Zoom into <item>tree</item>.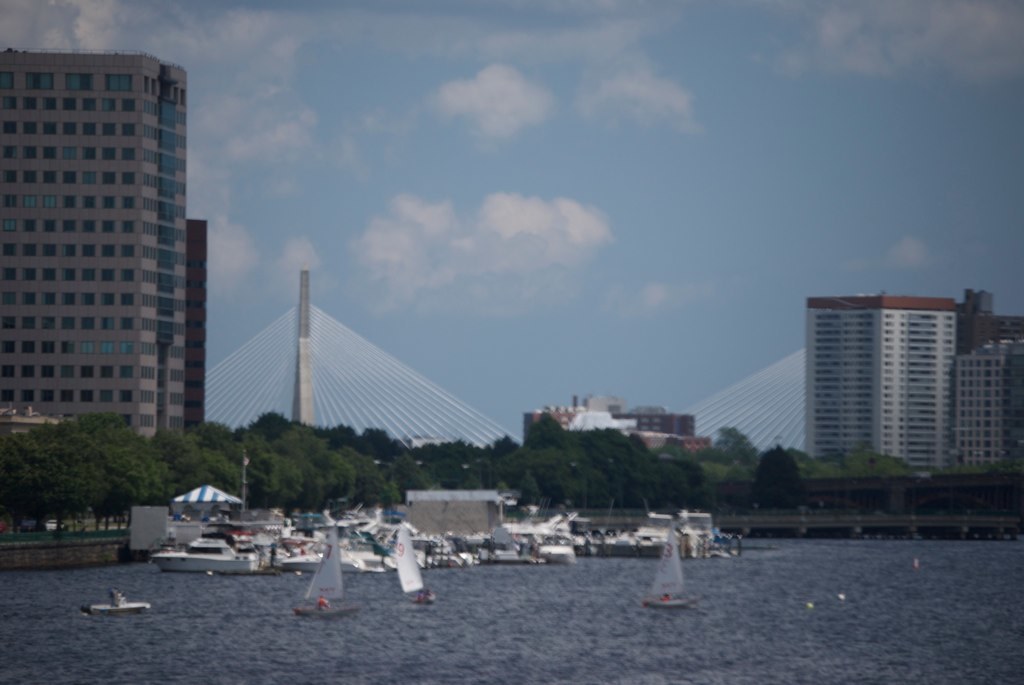
Zoom target: bbox(140, 437, 227, 506).
